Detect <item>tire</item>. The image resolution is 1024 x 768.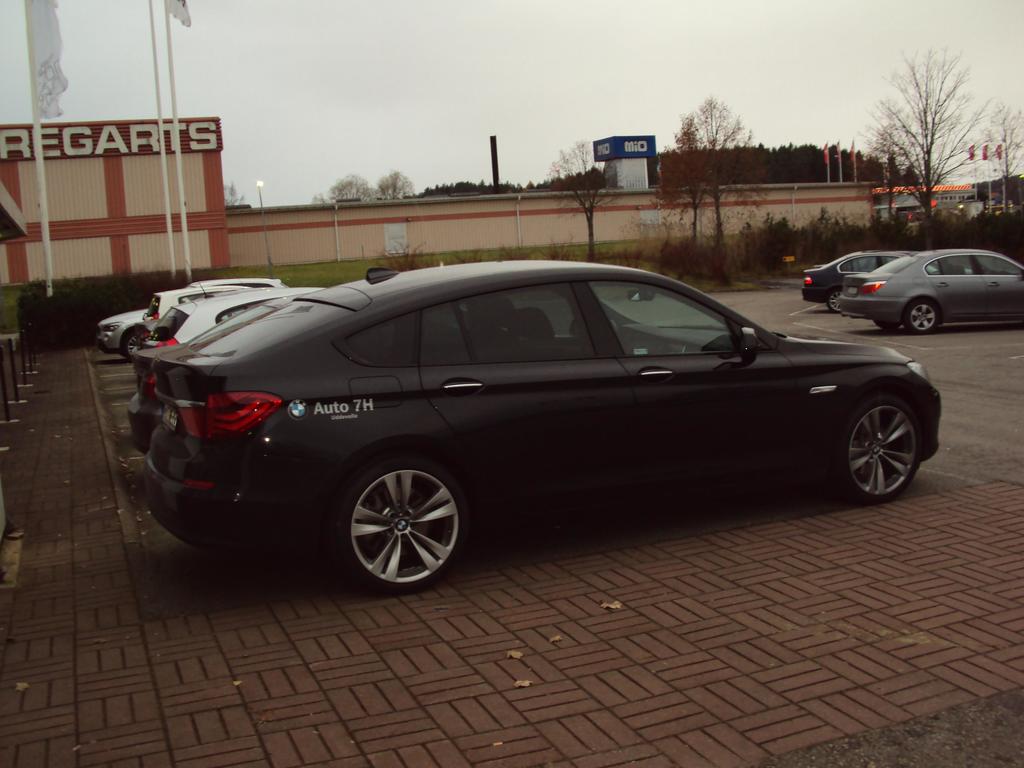
(left=328, top=448, right=471, bottom=591).
